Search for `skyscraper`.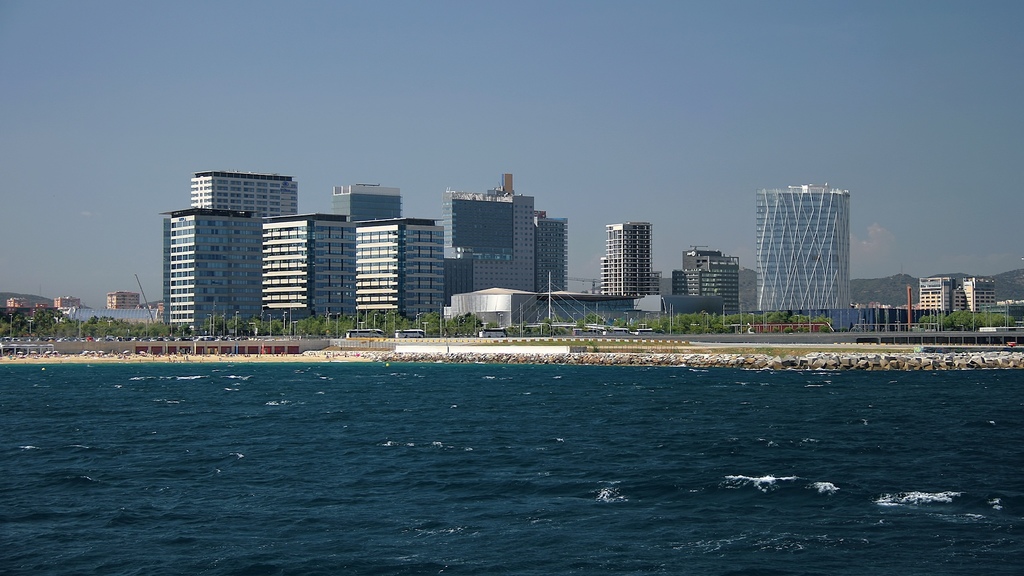
Found at Rect(598, 218, 664, 297).
